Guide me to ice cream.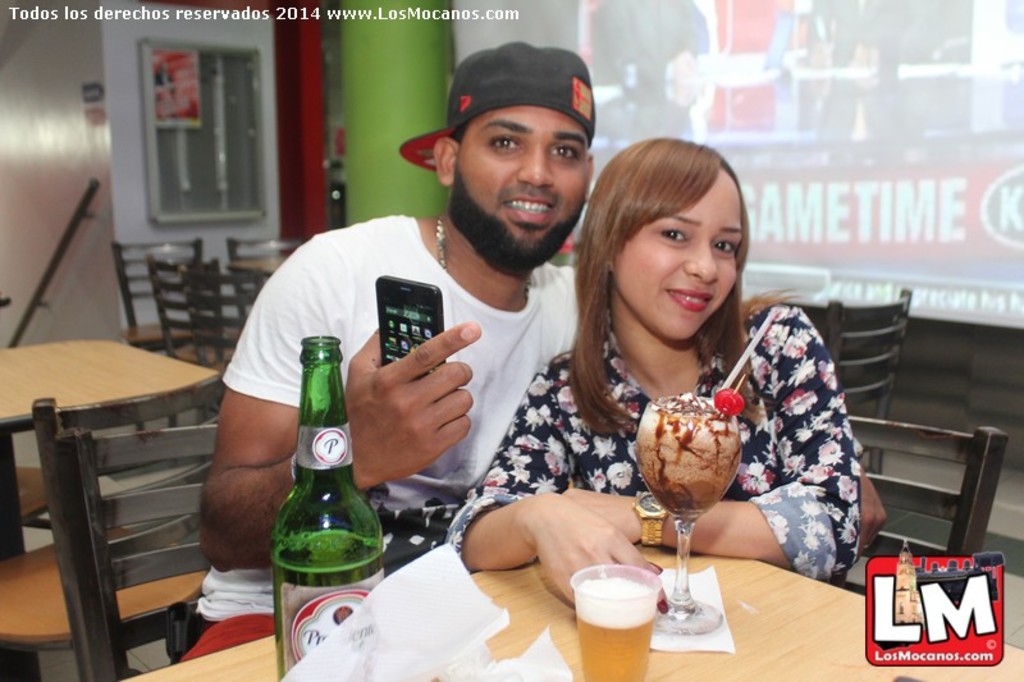
Guidance: x1=628 y1=377 x2=748 y2=551.
